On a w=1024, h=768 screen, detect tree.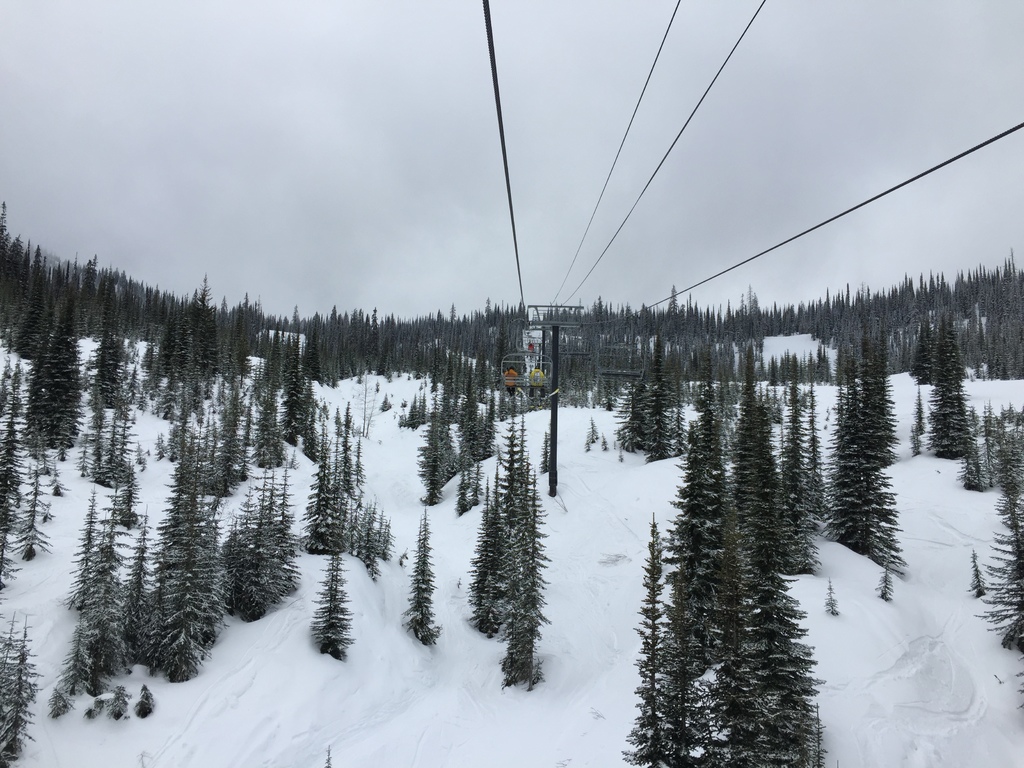
(837,353,909,577).
